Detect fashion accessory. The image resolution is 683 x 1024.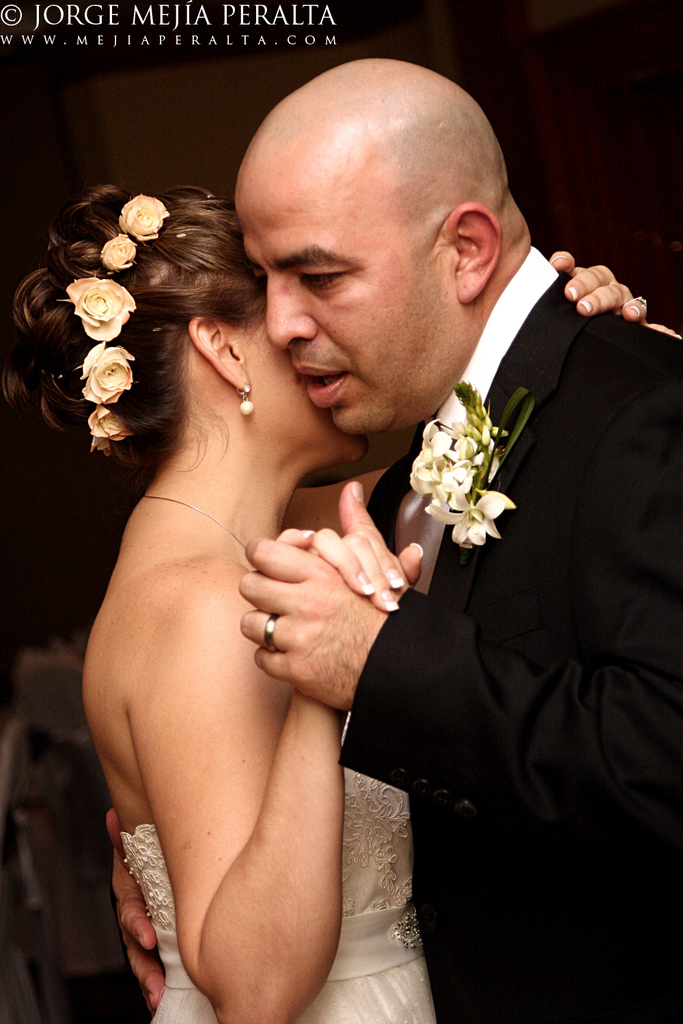
130,498,251,556.
